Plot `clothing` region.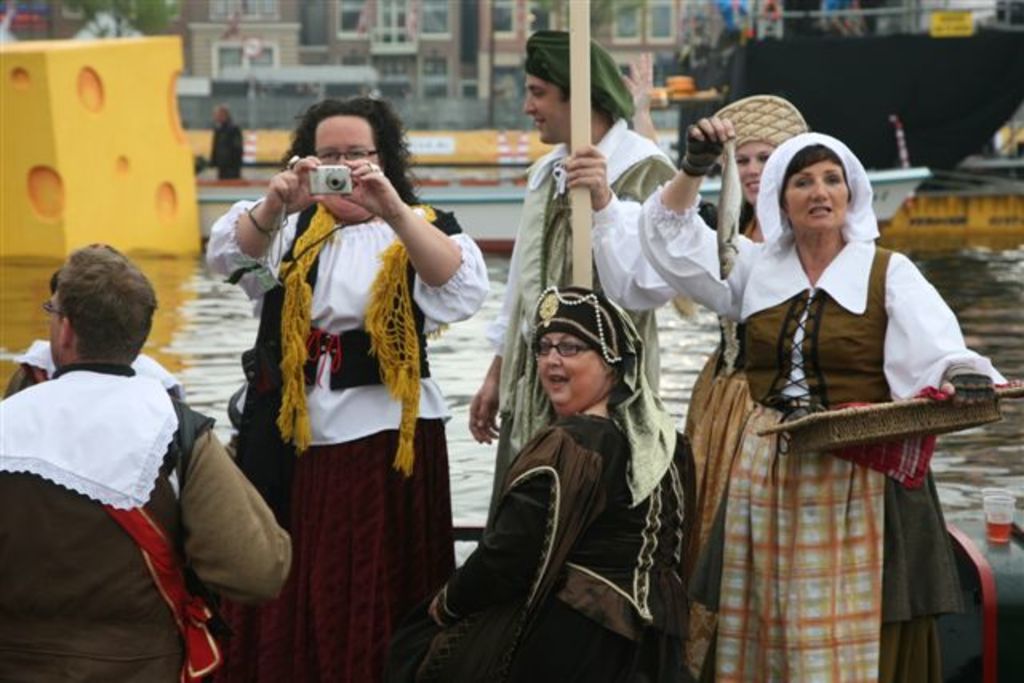
Plotted at locate(483, 107, 674, 499).
